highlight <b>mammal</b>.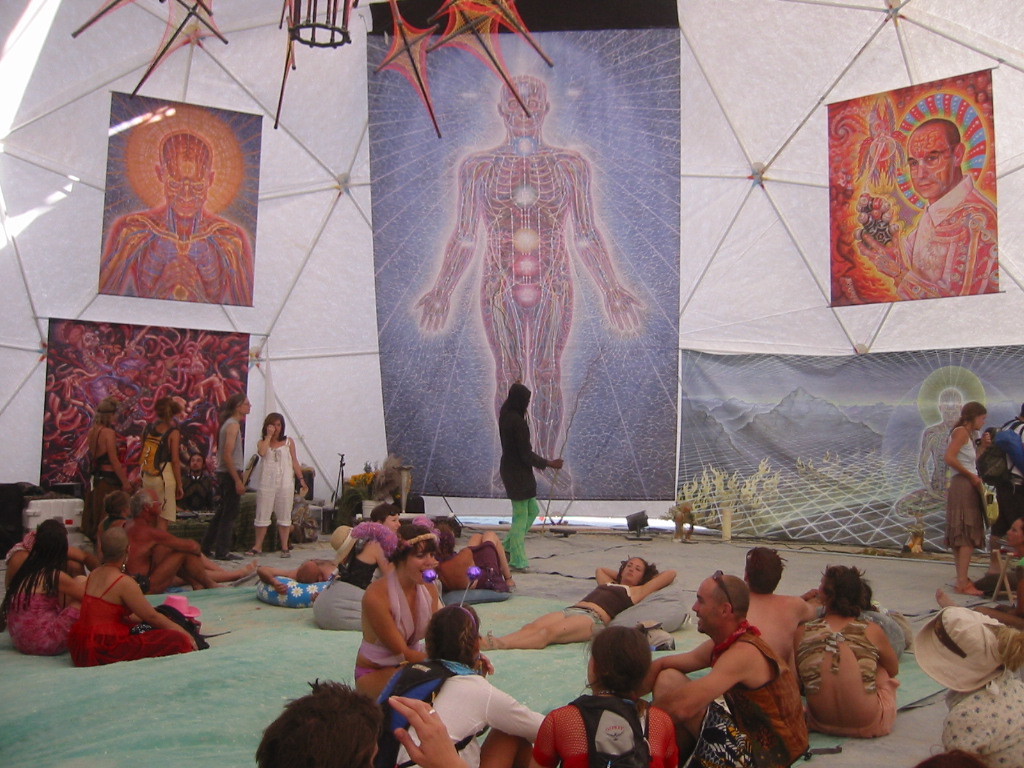
Highlighted region: bbox(87, 394, 126, 541).
